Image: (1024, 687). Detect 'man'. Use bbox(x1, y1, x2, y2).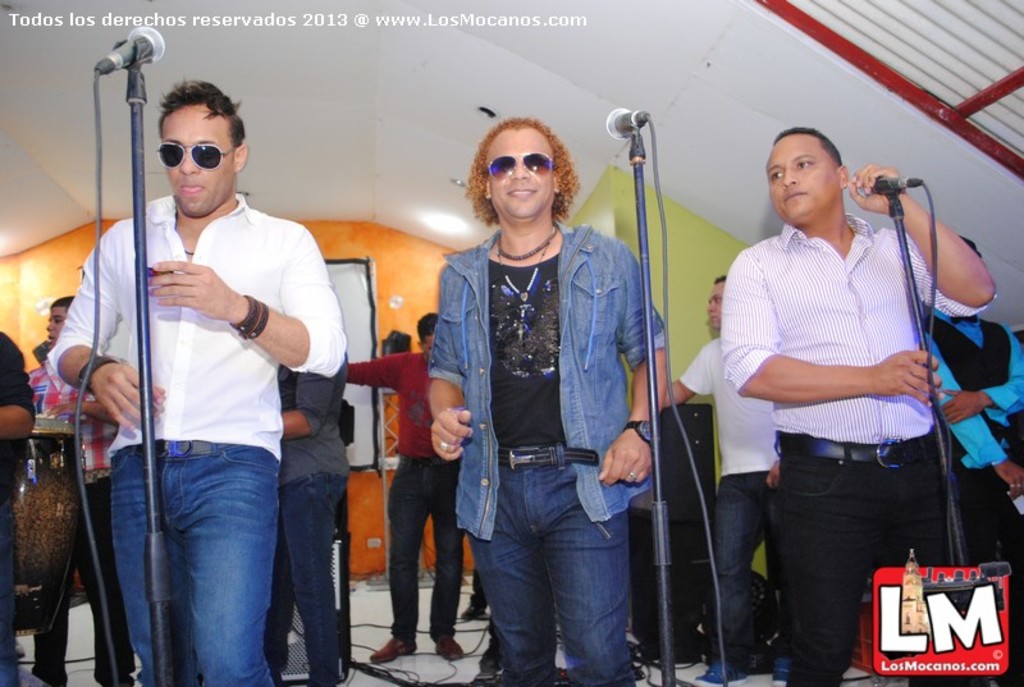
bbox(653, 265, 790, 682).
